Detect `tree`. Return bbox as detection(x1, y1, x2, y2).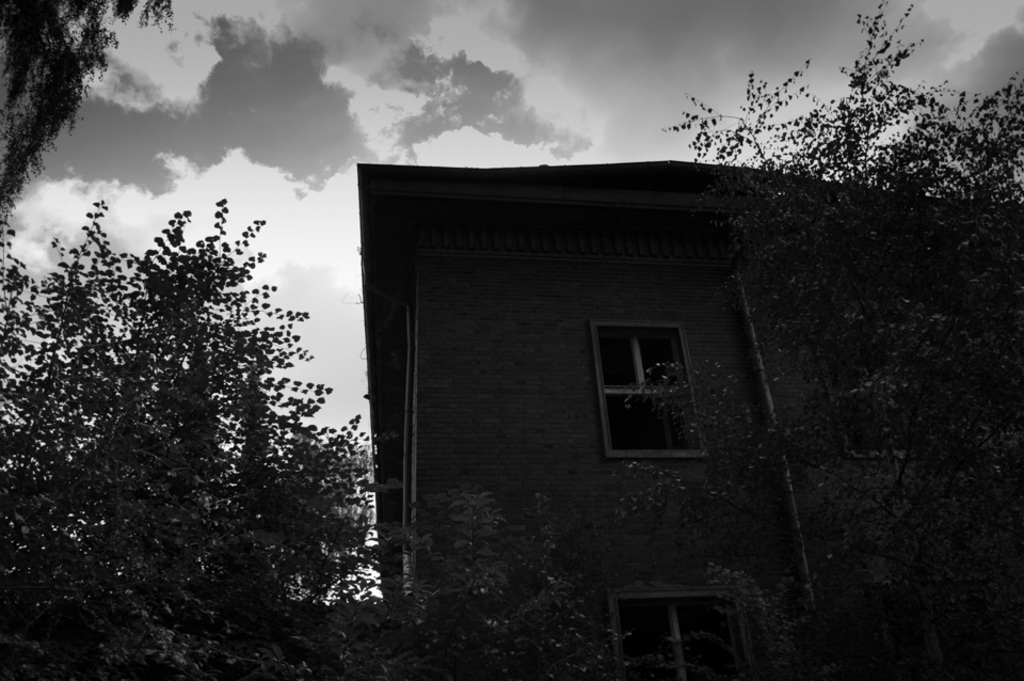
detection(0, 0, 191, 252).
